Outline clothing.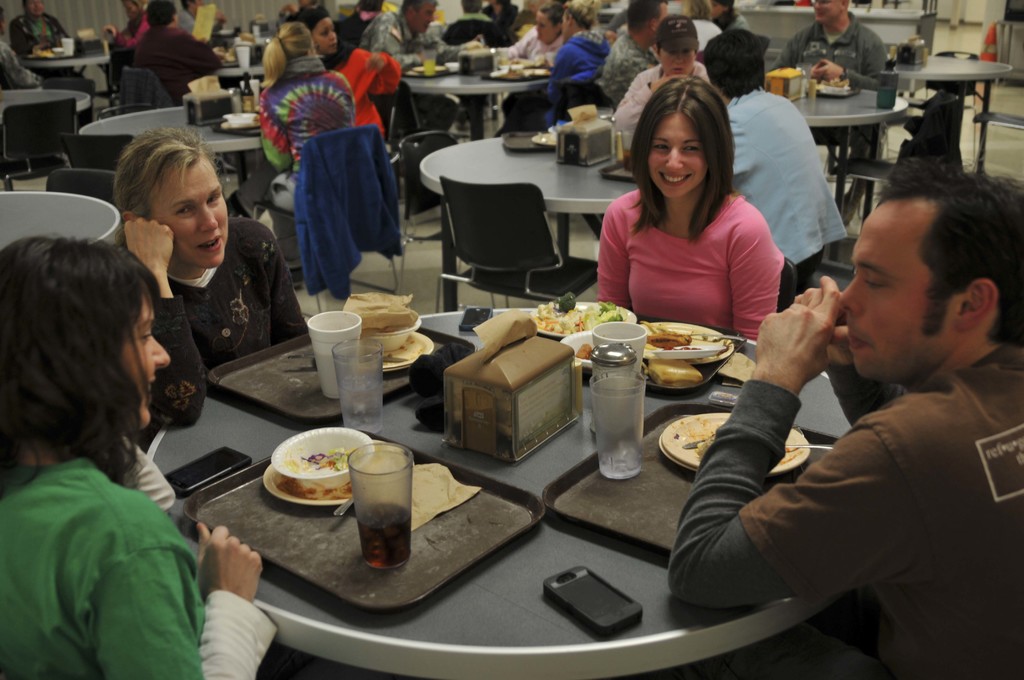
Outline: select_region(660, 337, 1023, 679).
